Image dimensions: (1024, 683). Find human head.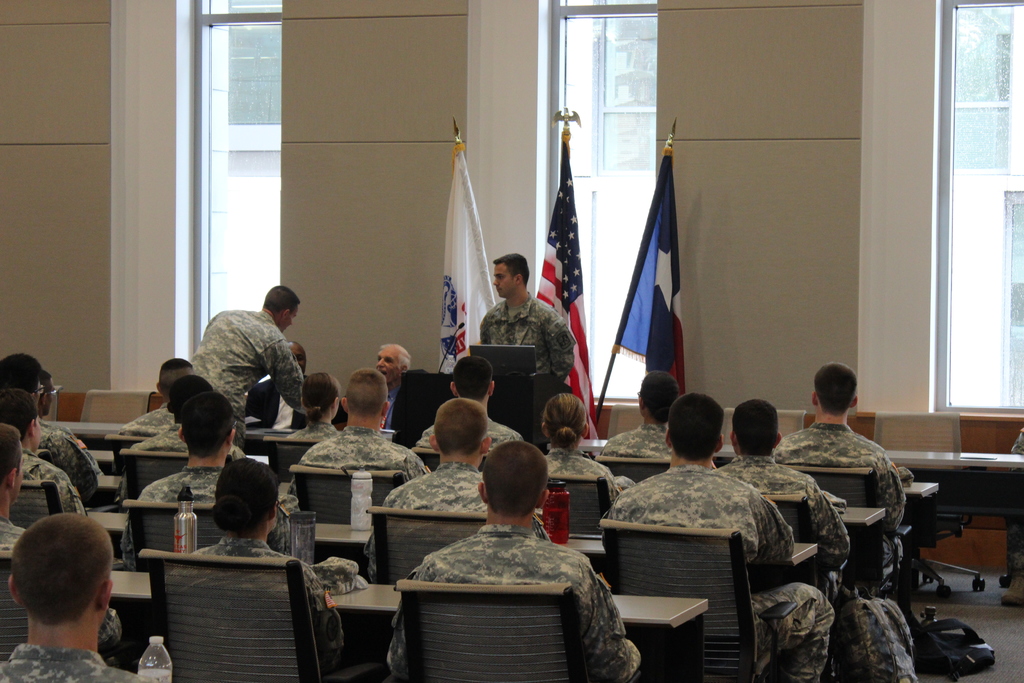
{"left": 286, "top": 342, "right": 305, "bottom": 373}.
